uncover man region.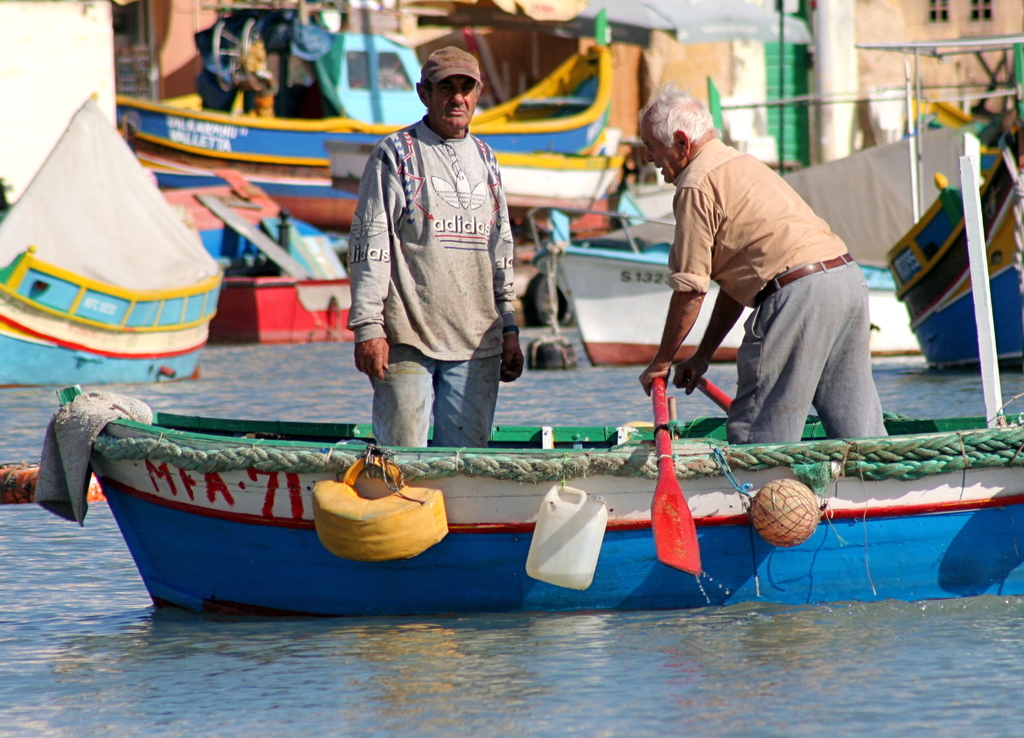
Uncovered: [646,80,900,456].
